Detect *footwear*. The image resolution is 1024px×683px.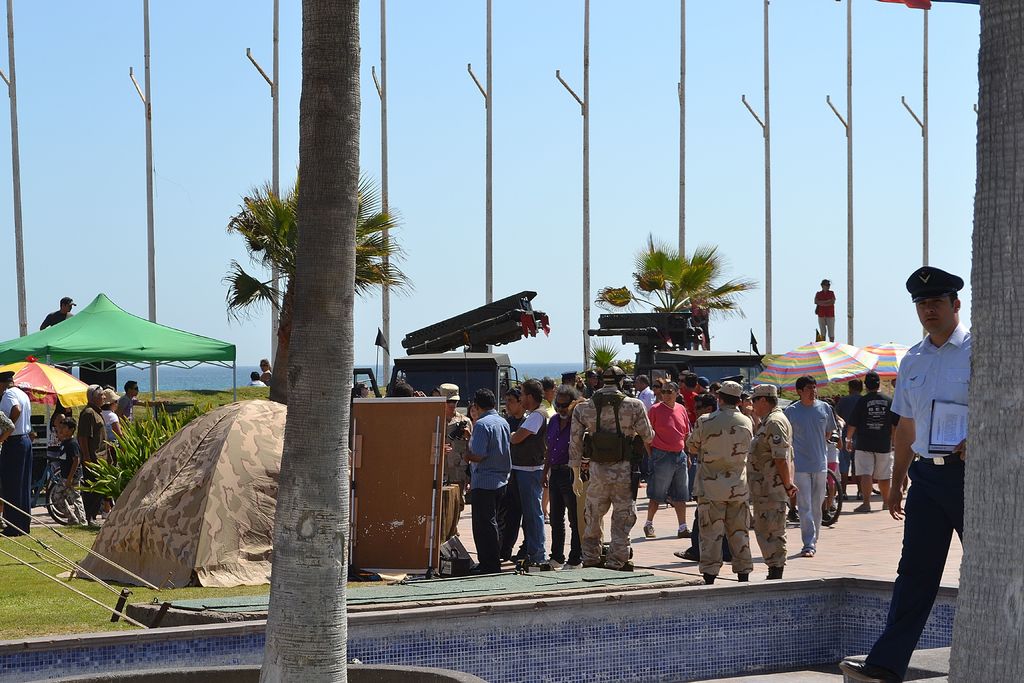
bbox=(543, 557, 562, 568).
